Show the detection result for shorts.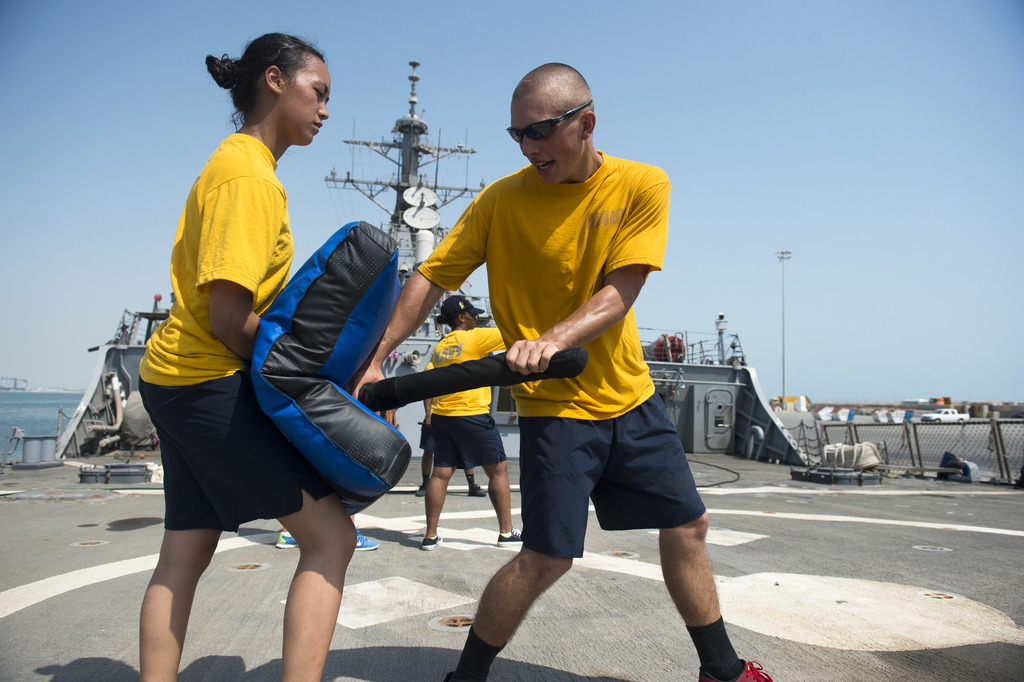
x1=140 y1=367 x2=339 y2=530.
